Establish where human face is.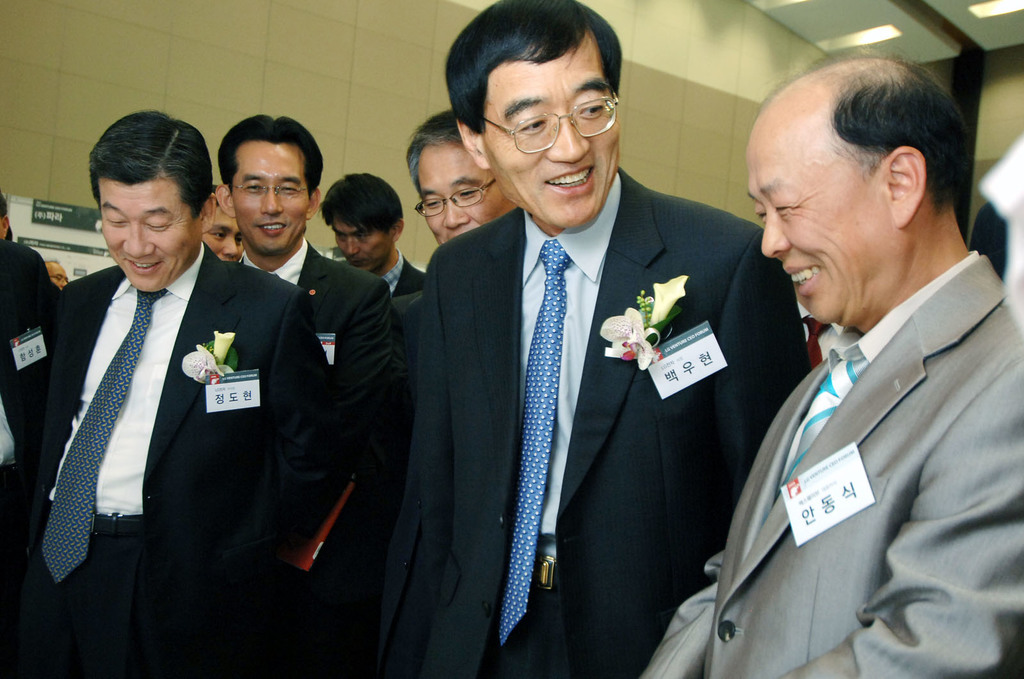
Established at 481 37 624 232.
